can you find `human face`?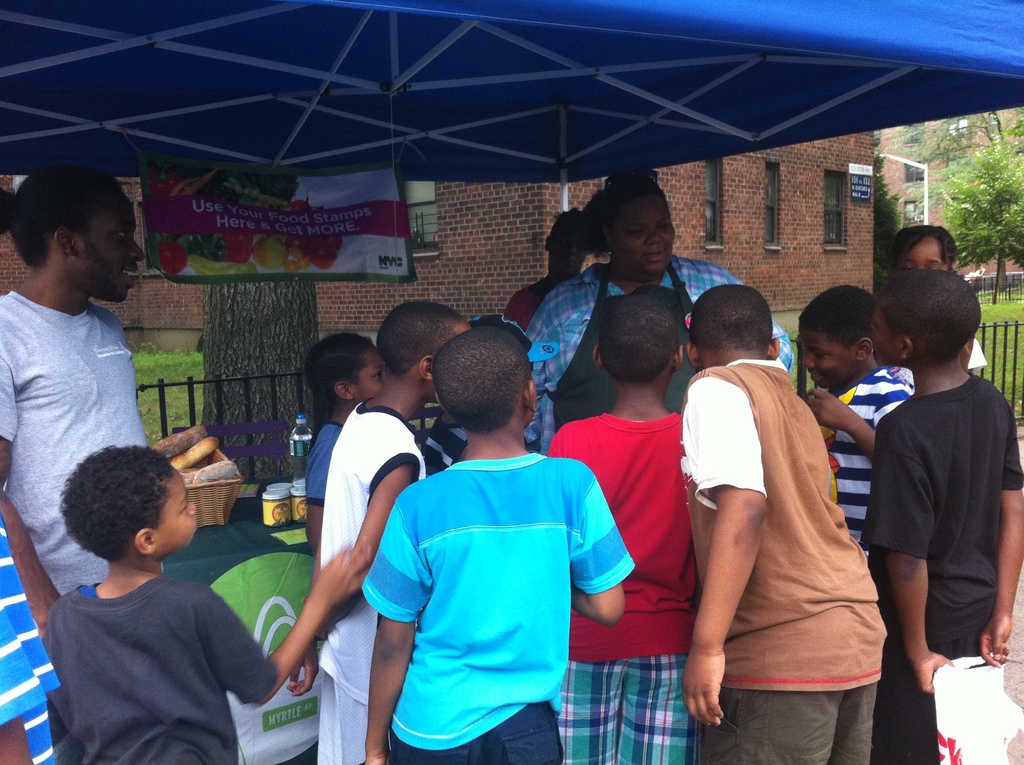
Yes, bounding box: <bbox>603, 194, 675, 277</bbox>.
